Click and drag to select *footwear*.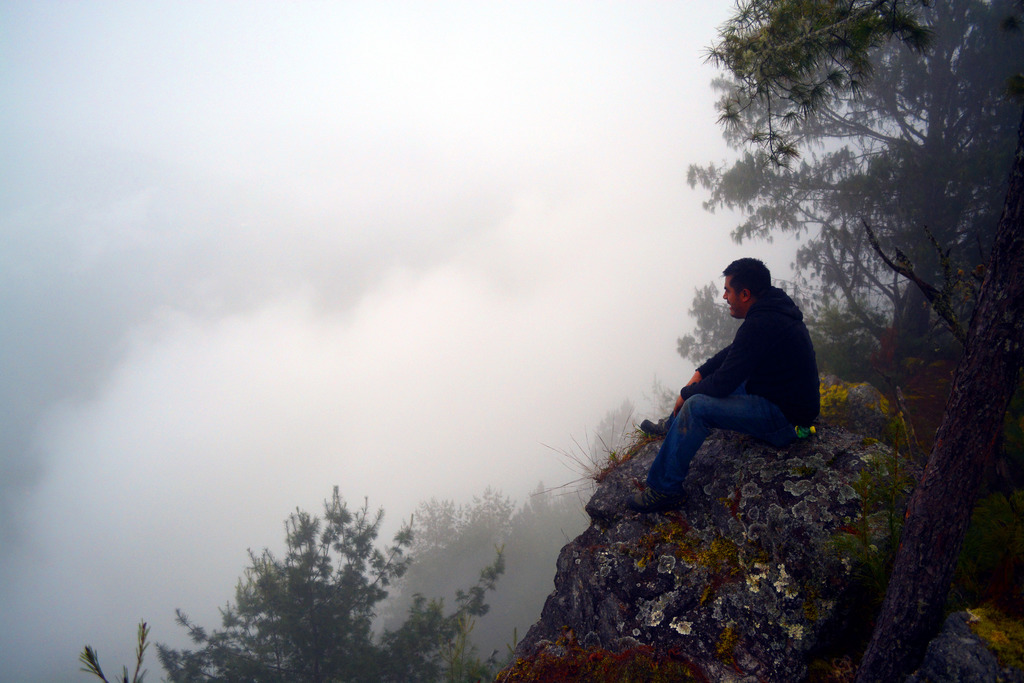
Selection: 640 420 670 438.
